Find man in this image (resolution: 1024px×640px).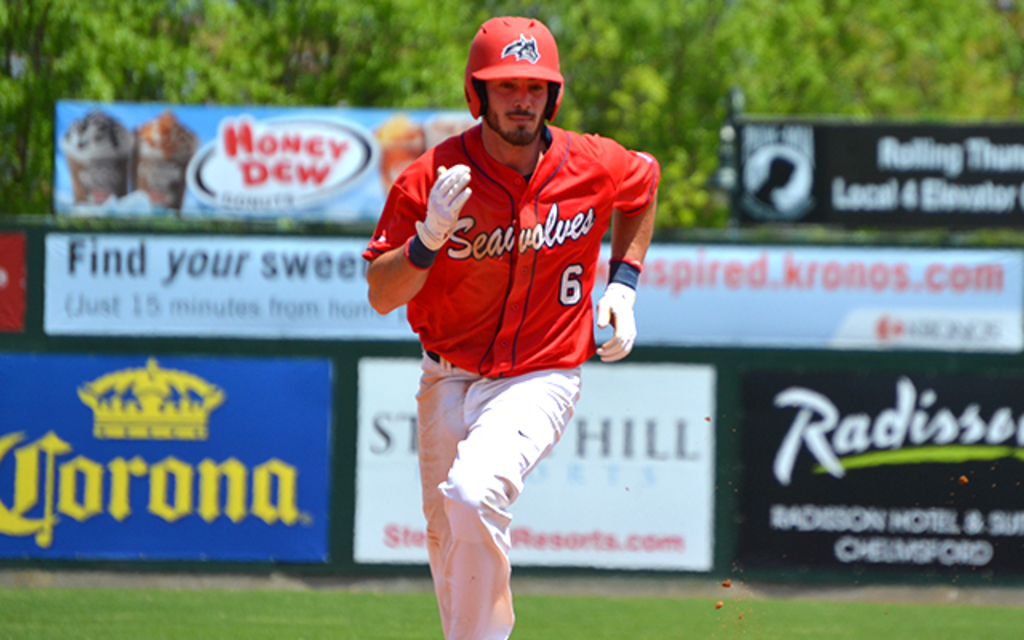
(349,5,645,632).
